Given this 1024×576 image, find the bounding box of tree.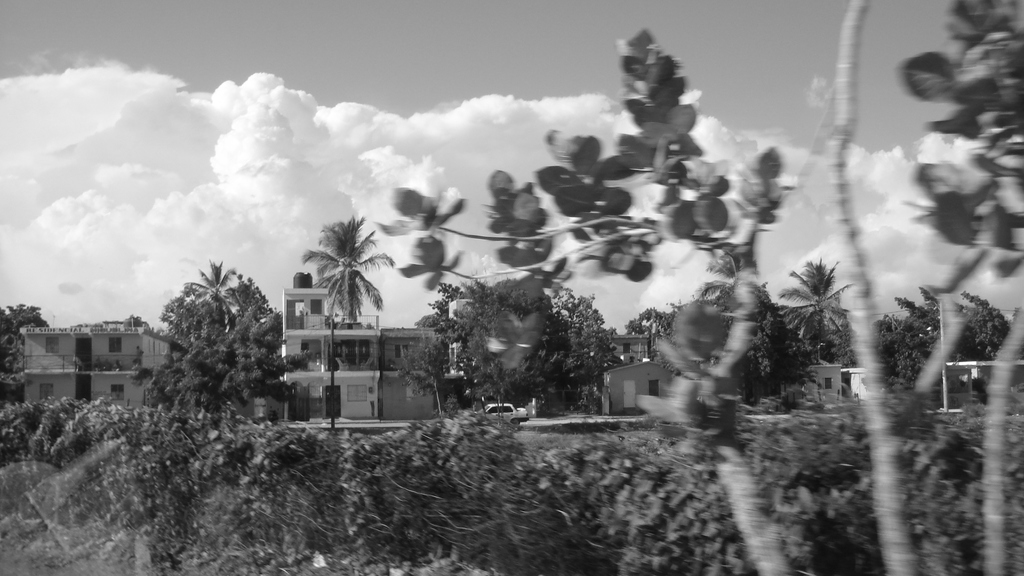
box=[961, 292, 1020, 390].
